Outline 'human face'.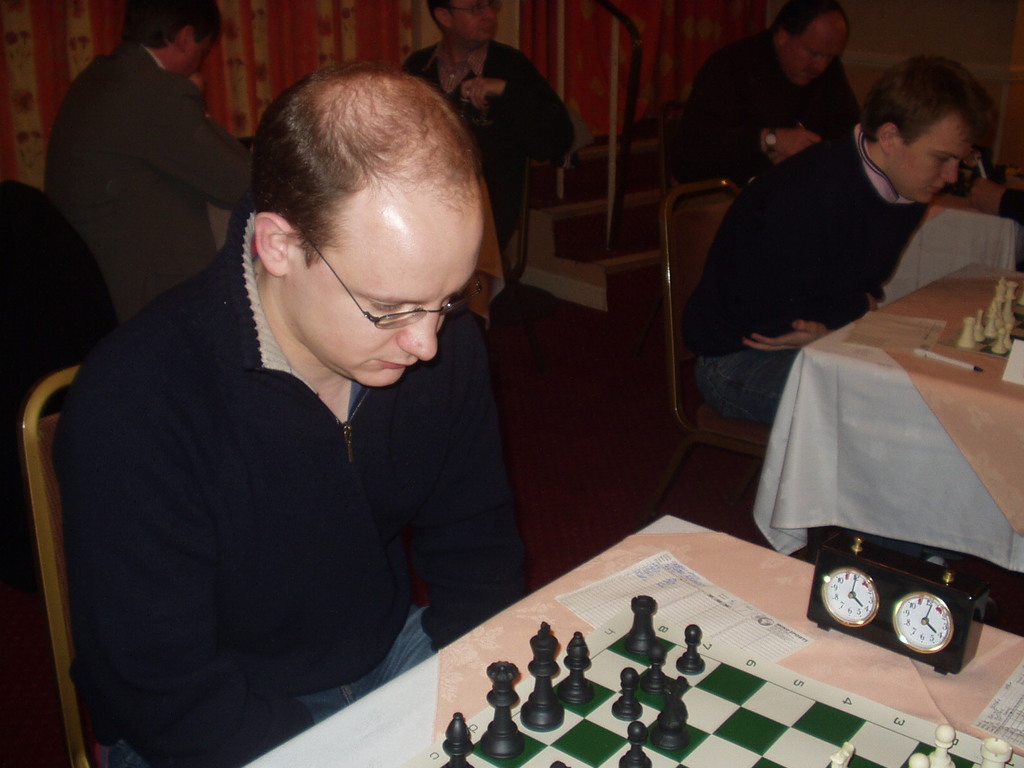
Outline: x1=175, y1=35, x2=209, y2=78.
